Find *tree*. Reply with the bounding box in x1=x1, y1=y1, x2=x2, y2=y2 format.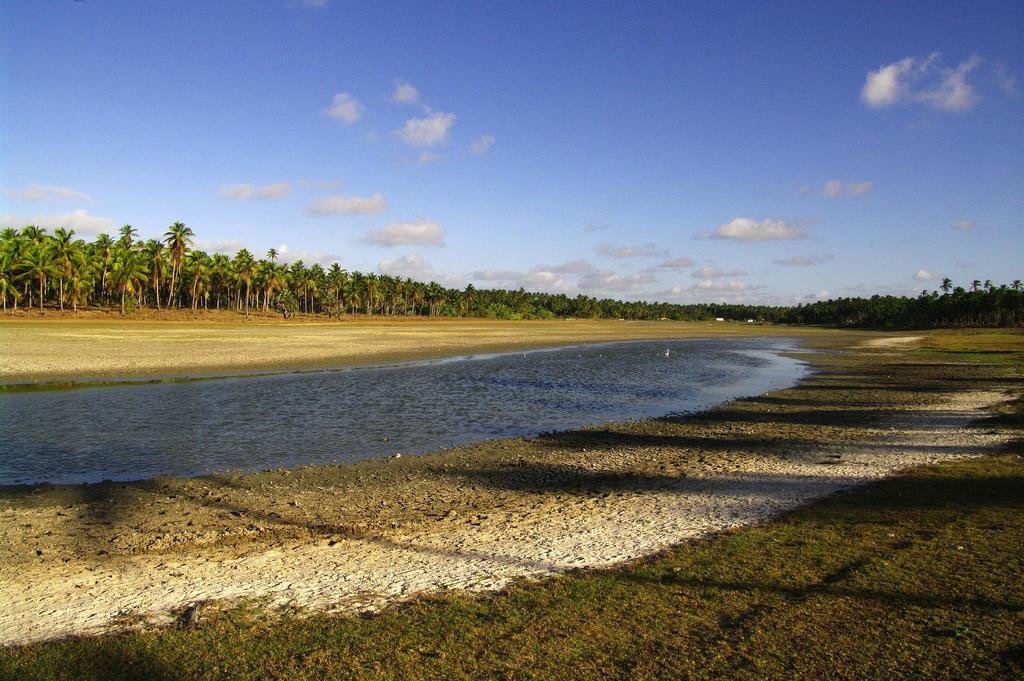
x1=996, y1=283, x2=1010, y2=298.
